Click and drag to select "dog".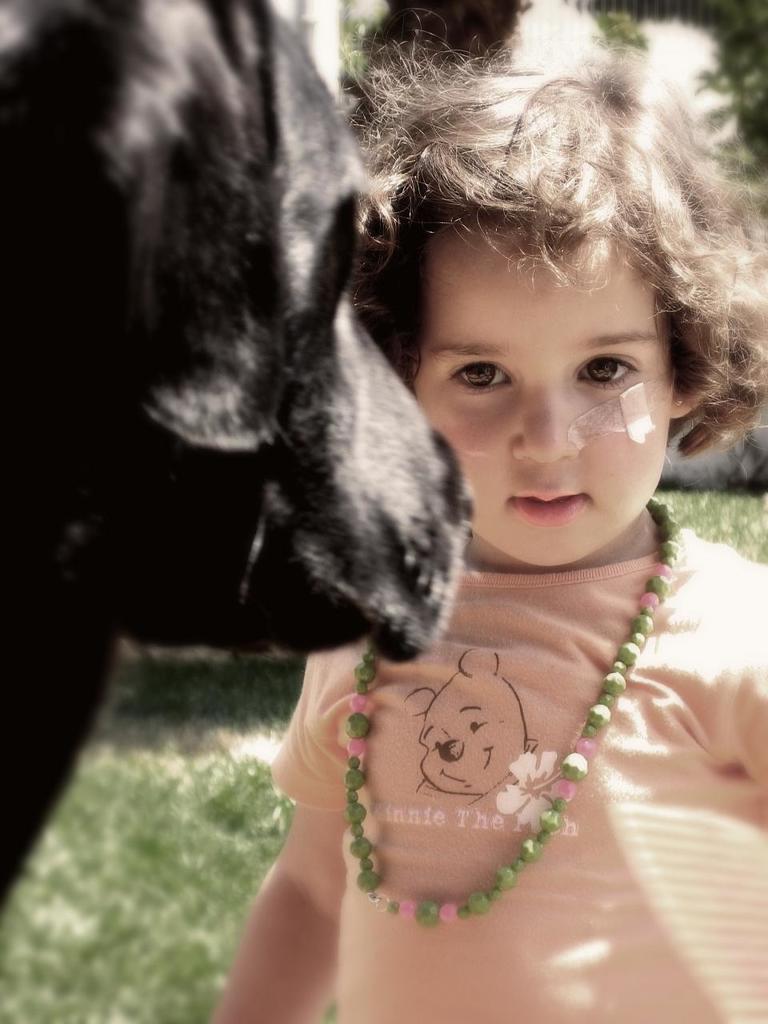
Selection: crop(0, 0, 471, 918).
